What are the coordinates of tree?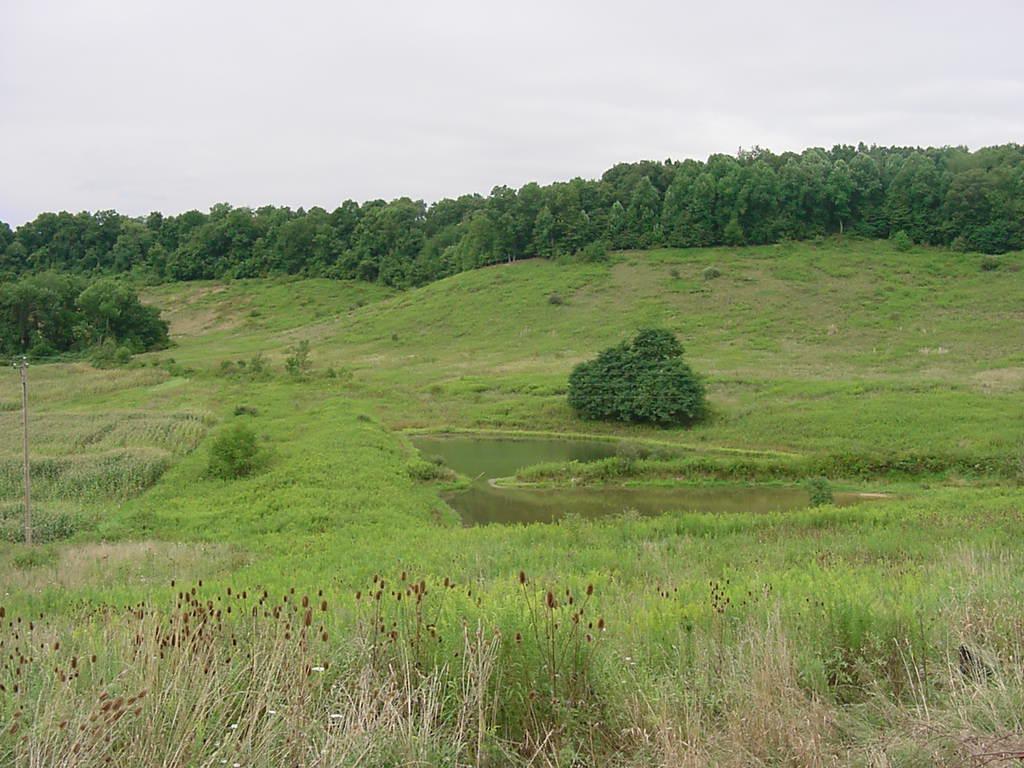
(560, 324, 711, 429).
